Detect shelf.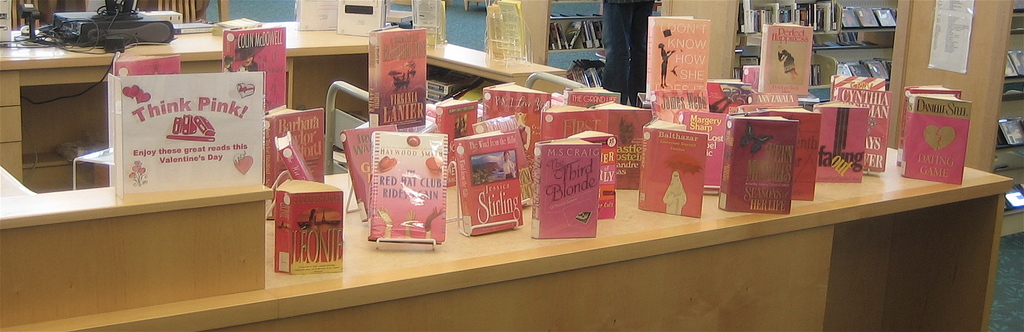
Detected at region(740, 1, 843, 48).
